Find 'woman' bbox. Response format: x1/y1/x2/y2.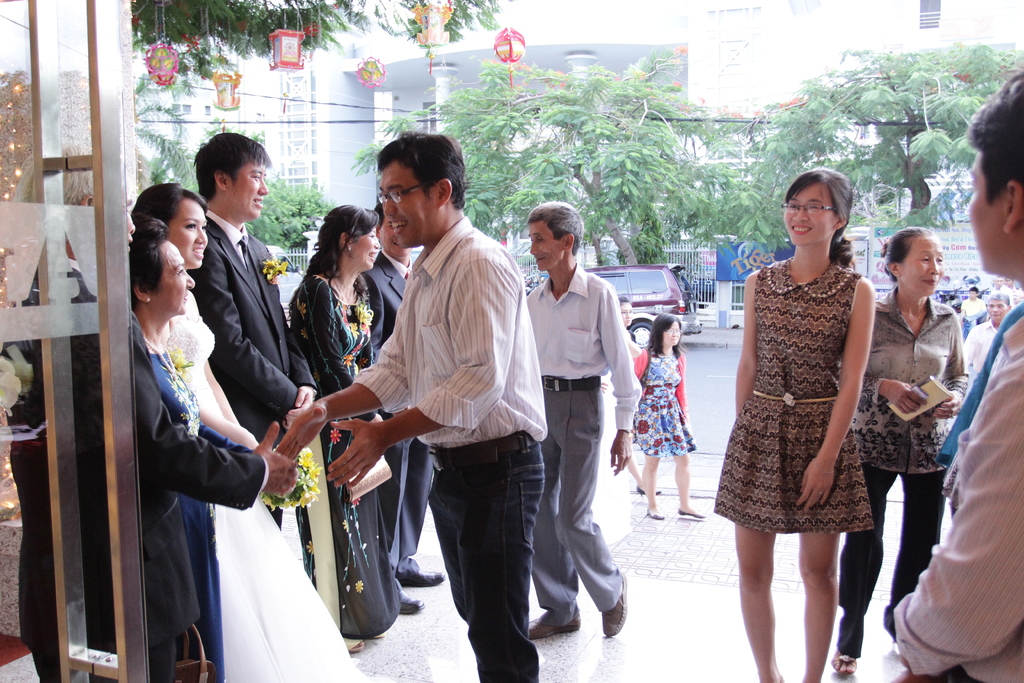
727/174/898/641.
